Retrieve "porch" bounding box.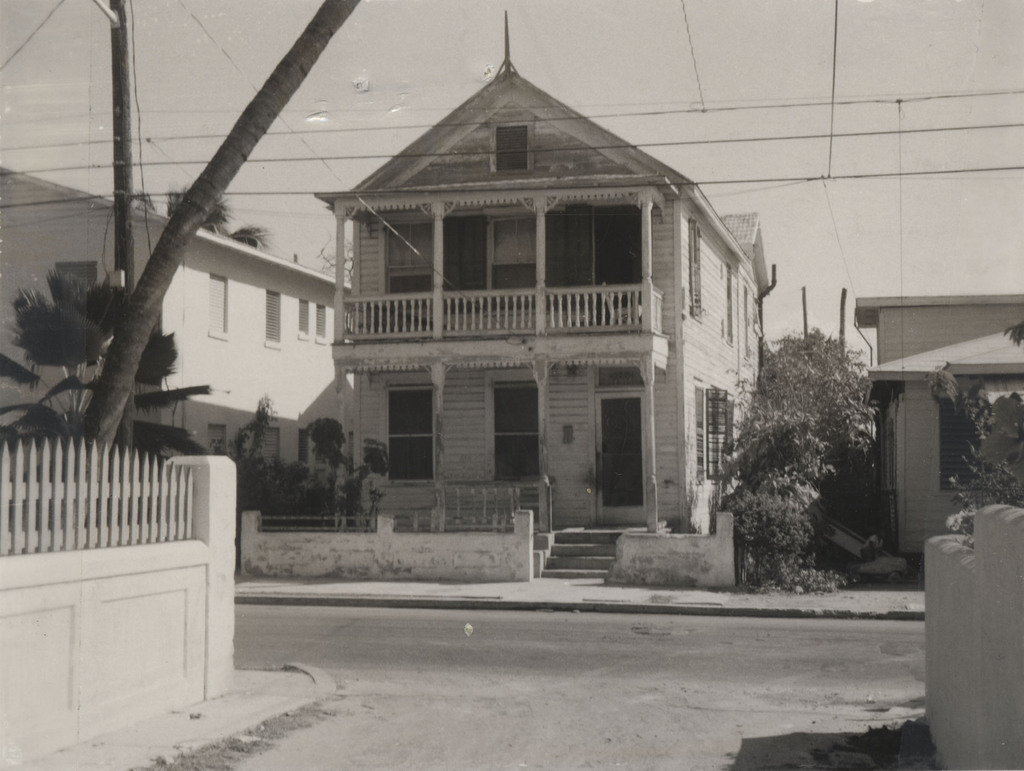
Bounding box: [246,481,833,598].
